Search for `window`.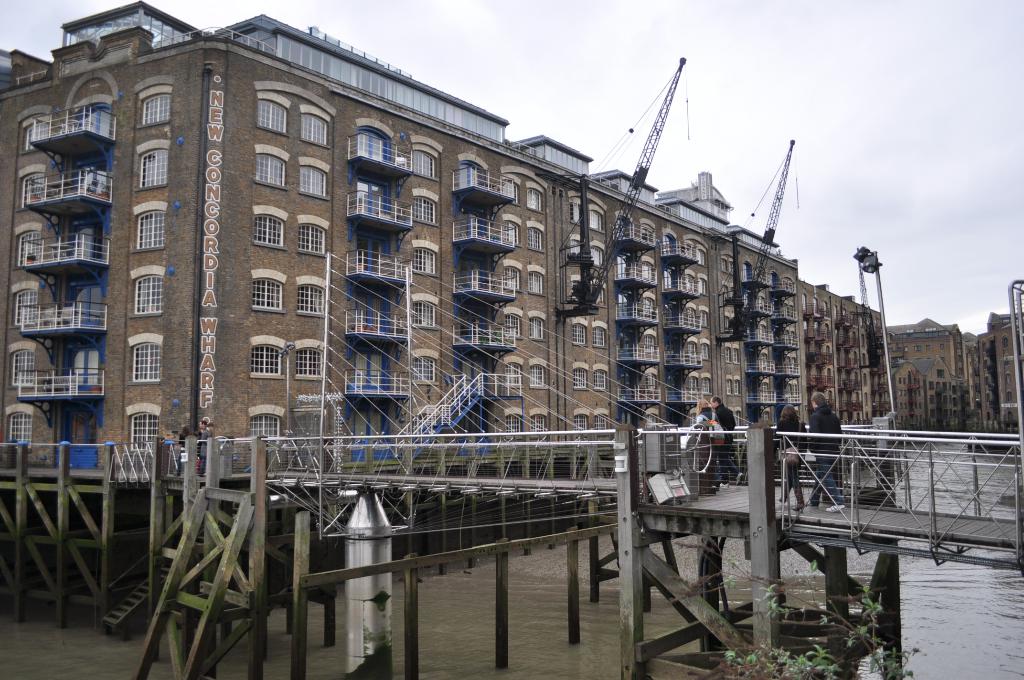
Found at (left=502, top=214, right=520, bottom=250).
